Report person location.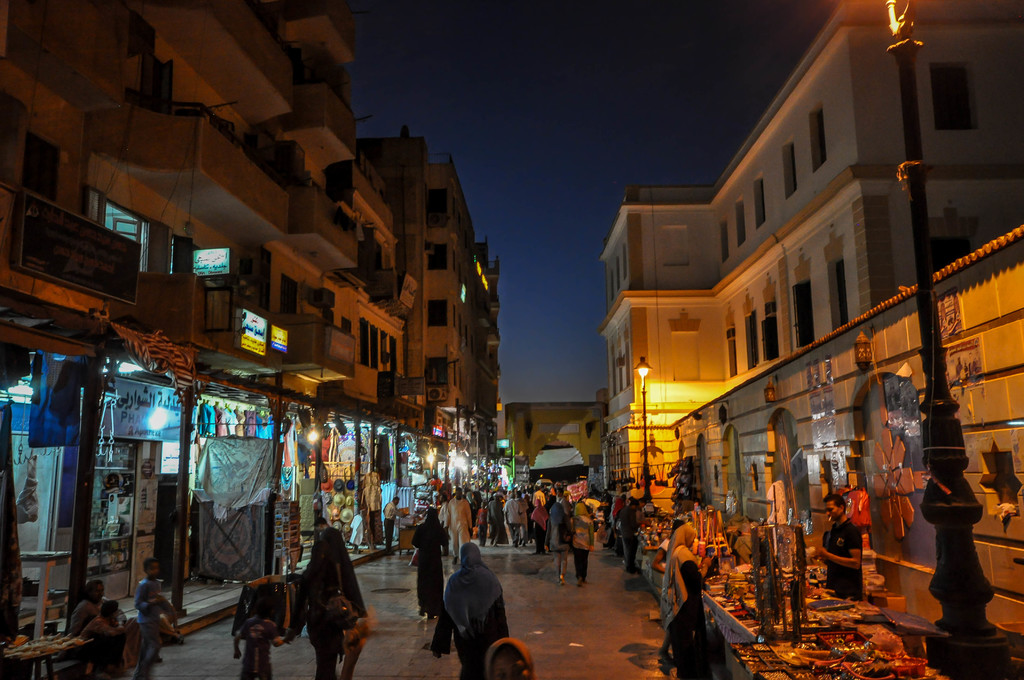
Report: [left=72, top=575, right=138, bottom=679].
